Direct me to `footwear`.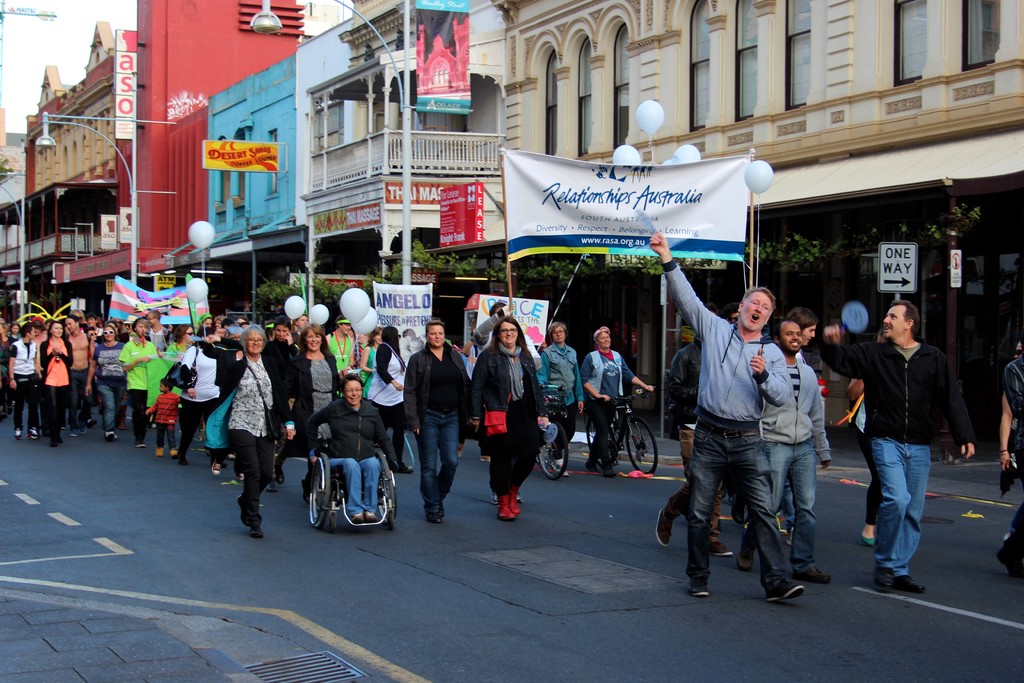
Direction: Rect(714, 536, 735, 559).
